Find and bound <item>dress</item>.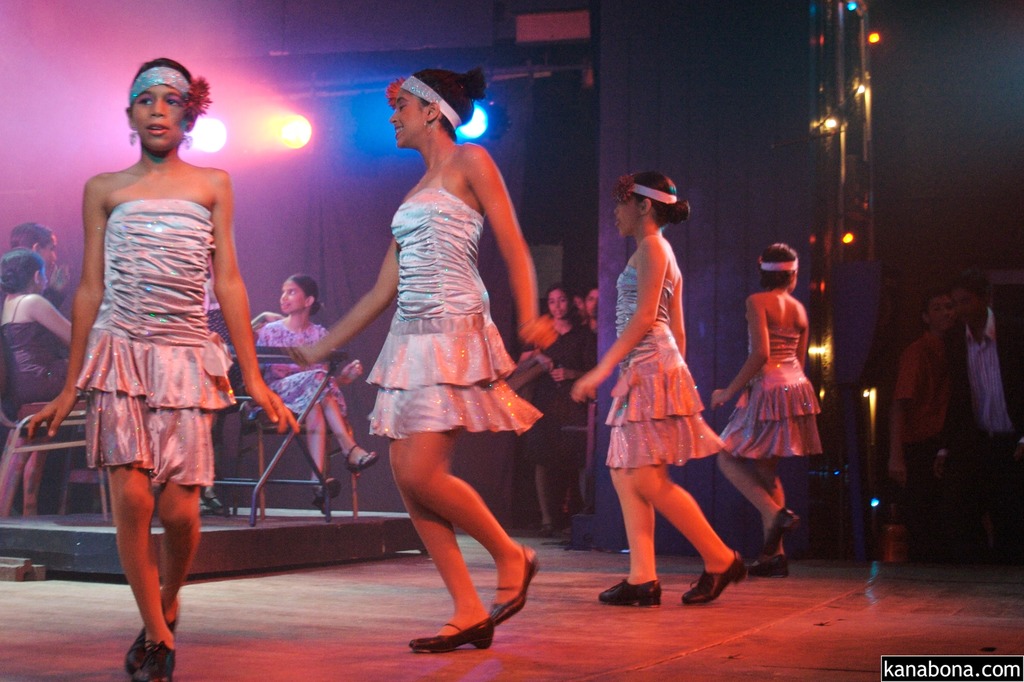
Bound: rect(72, 200, 230, 487).
